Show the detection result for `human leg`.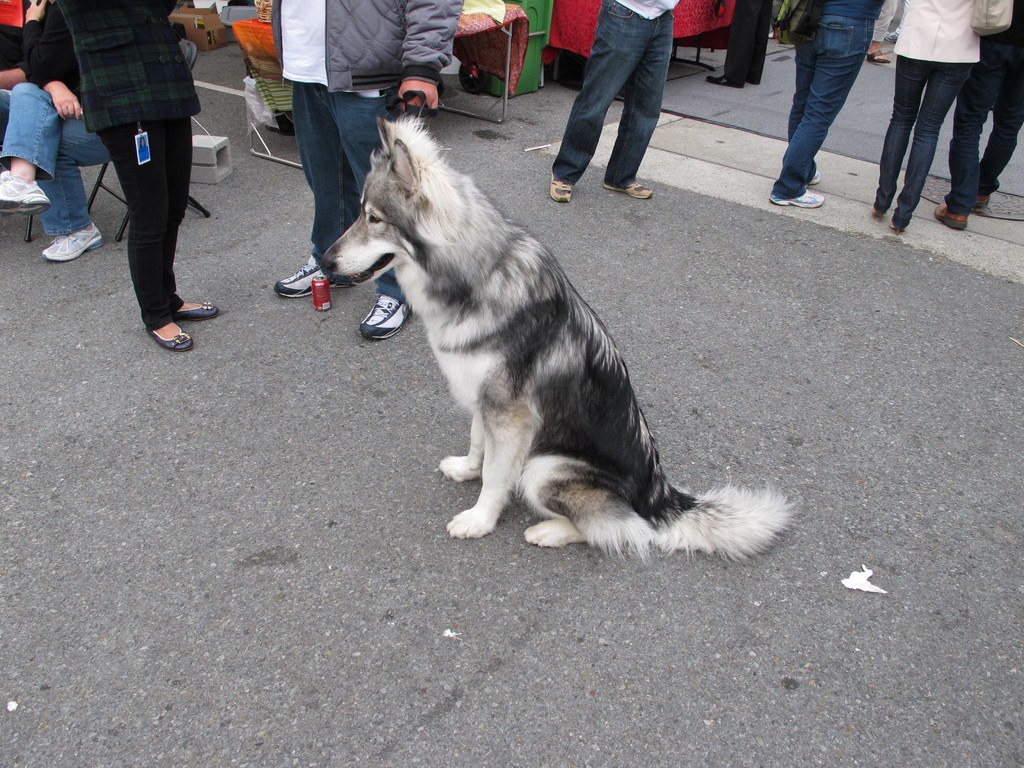
x1=1, y1=83, x2=111, y2=262.
